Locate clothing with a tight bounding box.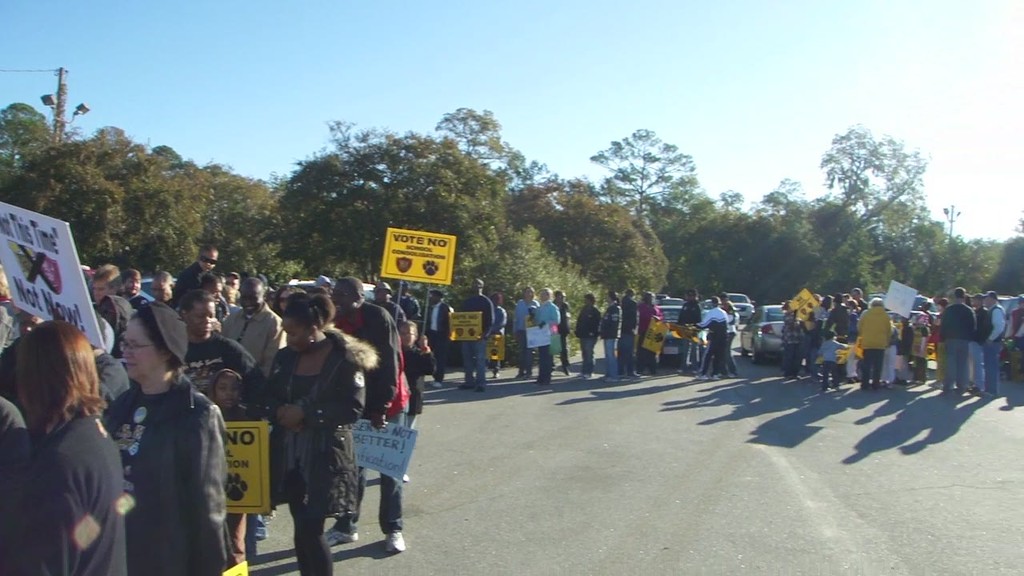
rect(538, 302, 560, 369).
